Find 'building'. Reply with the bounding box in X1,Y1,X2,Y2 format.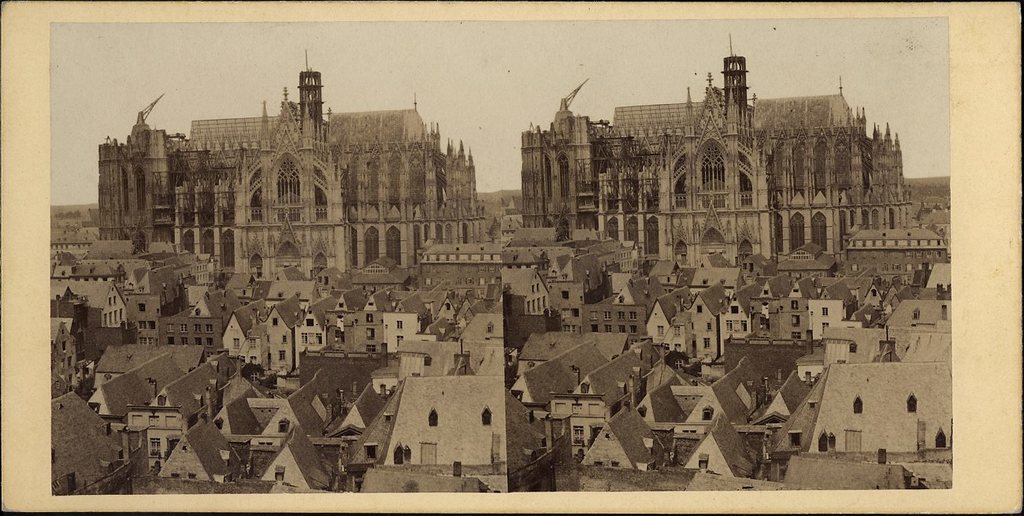
765,358,954,457.
